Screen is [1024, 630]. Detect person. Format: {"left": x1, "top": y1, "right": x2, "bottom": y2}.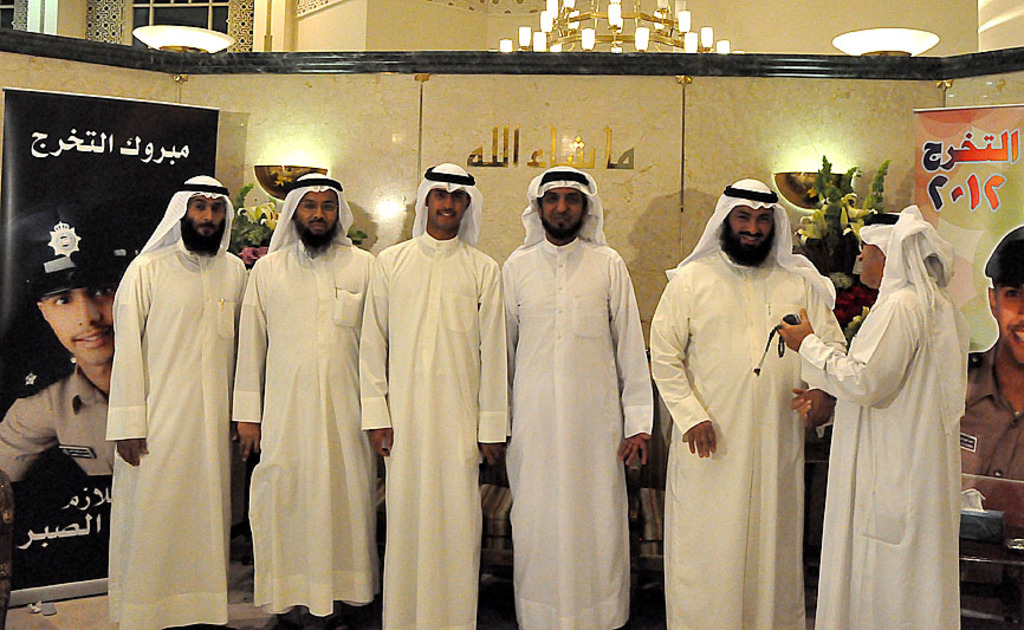
{"left": 808, "top": 181, "right": 971, "bottom": 629}.
